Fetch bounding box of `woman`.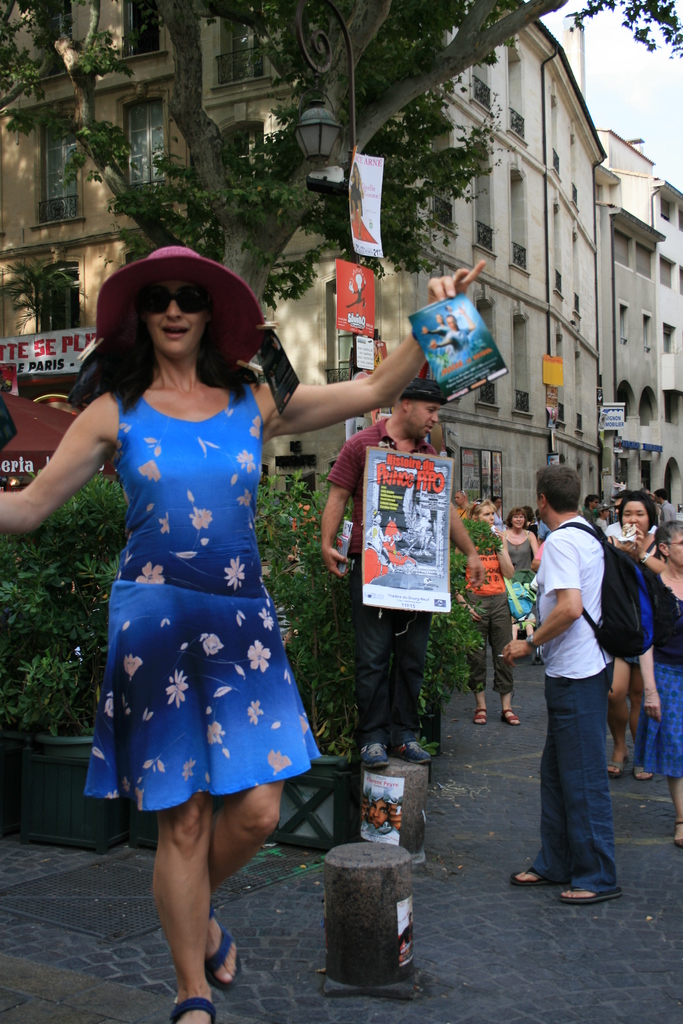
Bbox: x1=0, y1=244, x2=485, y2=1023.
